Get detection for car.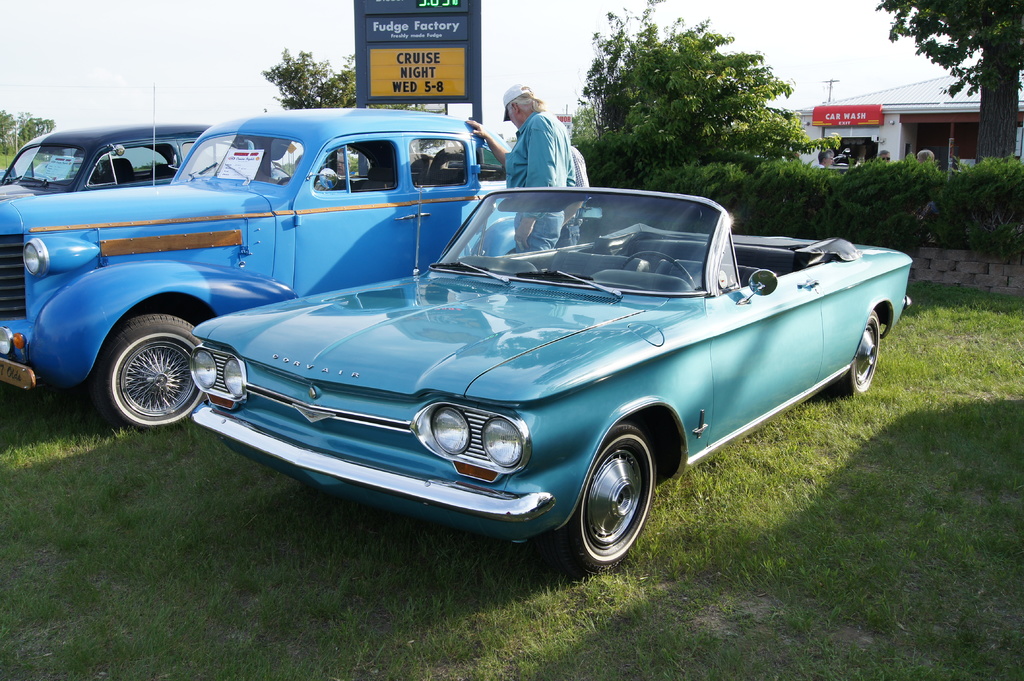
Detection: 0/125/213/205.
